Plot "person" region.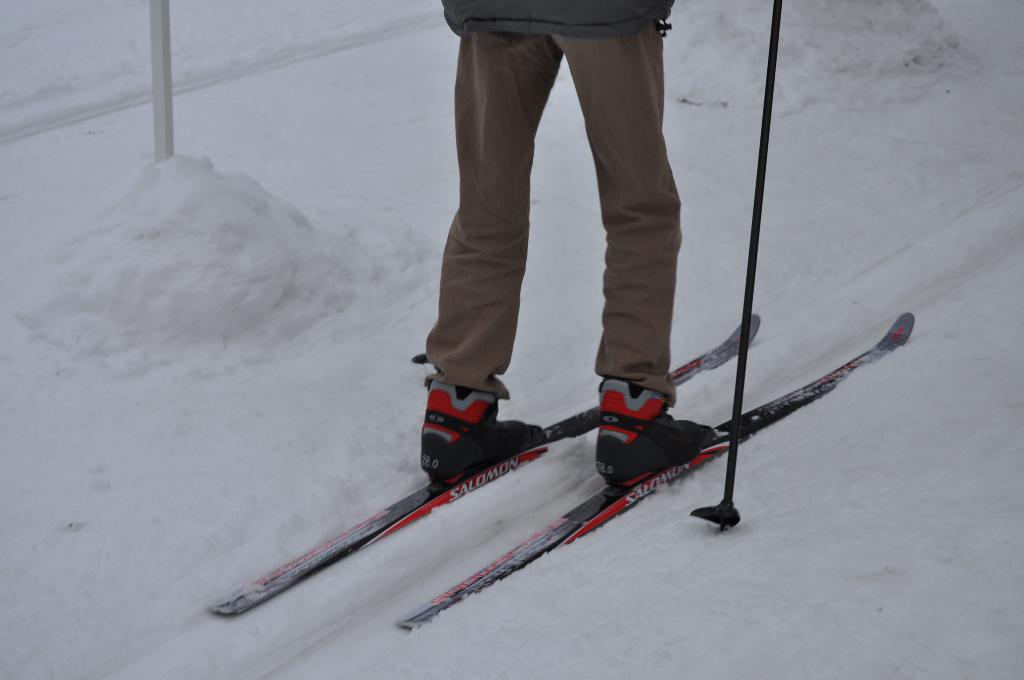
Plotted at BBox(419, 0, 714, 492).
